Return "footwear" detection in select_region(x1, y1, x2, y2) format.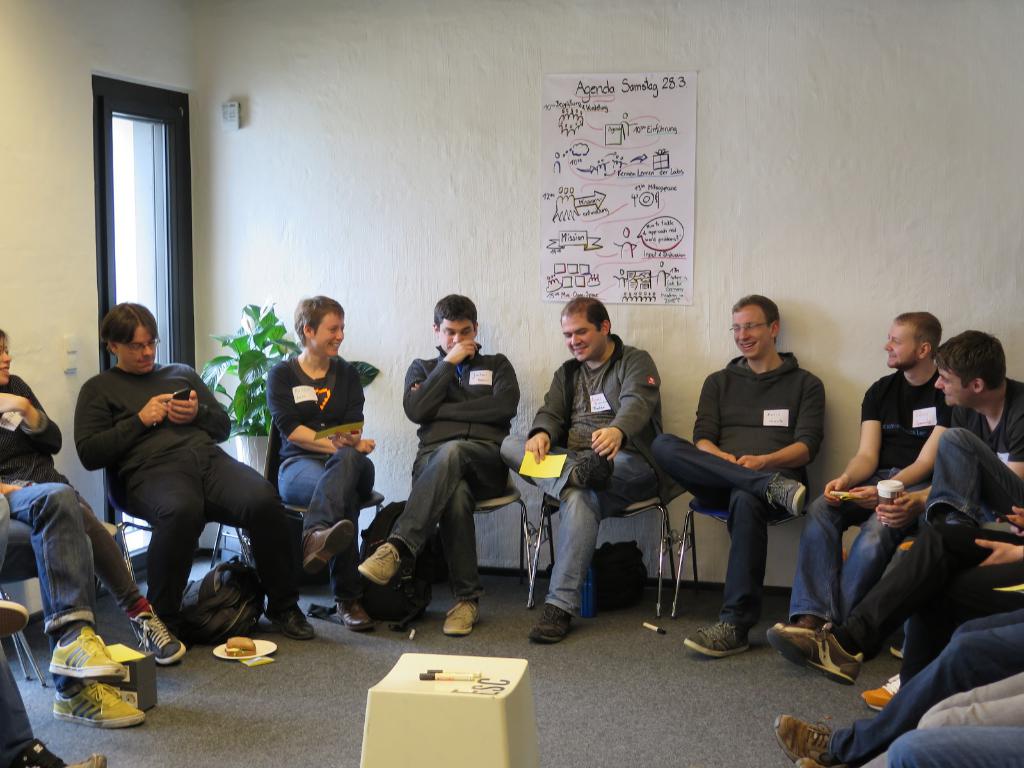
select_region(526, 598, 570, 644).
